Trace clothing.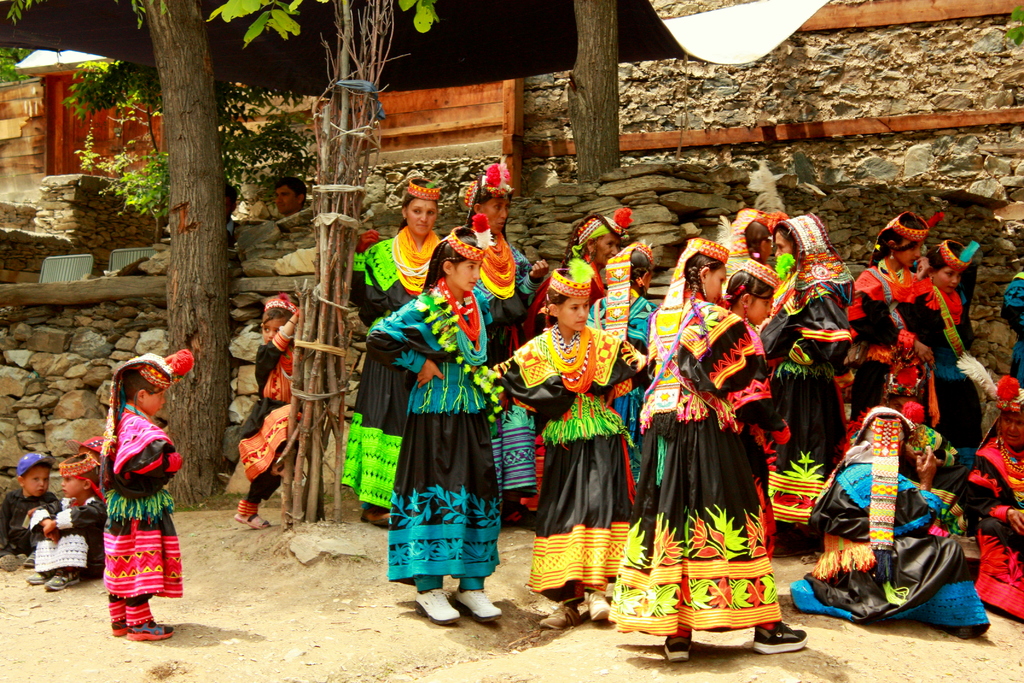
Traced to Rect(851, 261, 945, 410).
